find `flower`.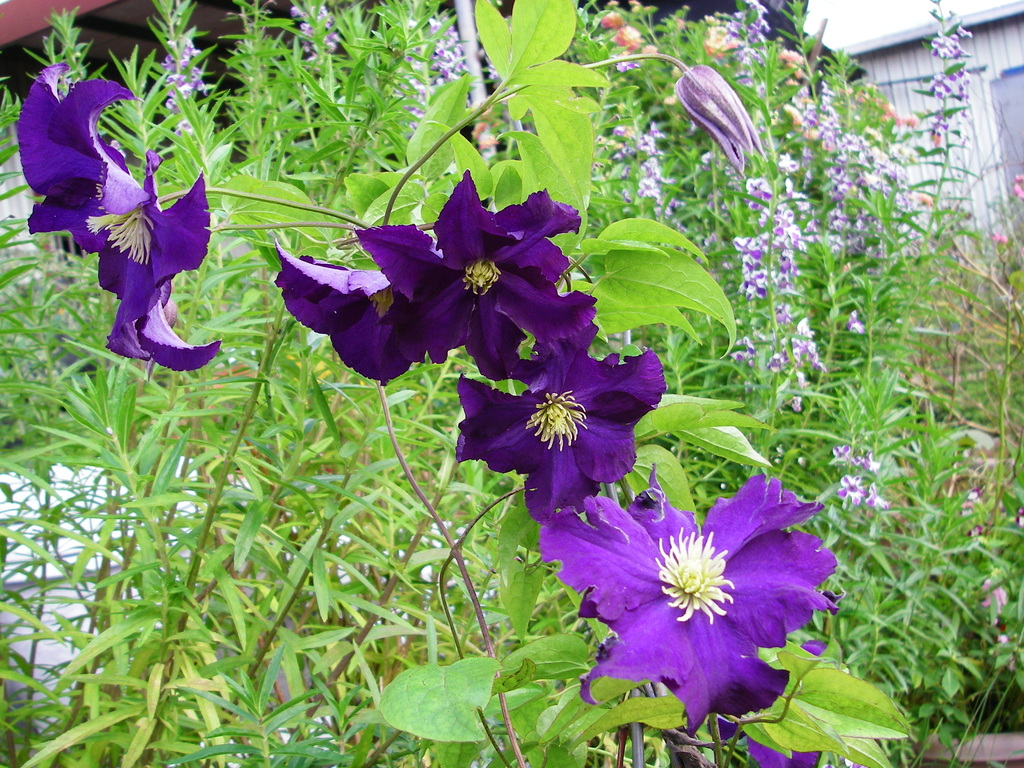
{"x1": 267, "y1": 237, "x2": 437, "y2": 389}.
